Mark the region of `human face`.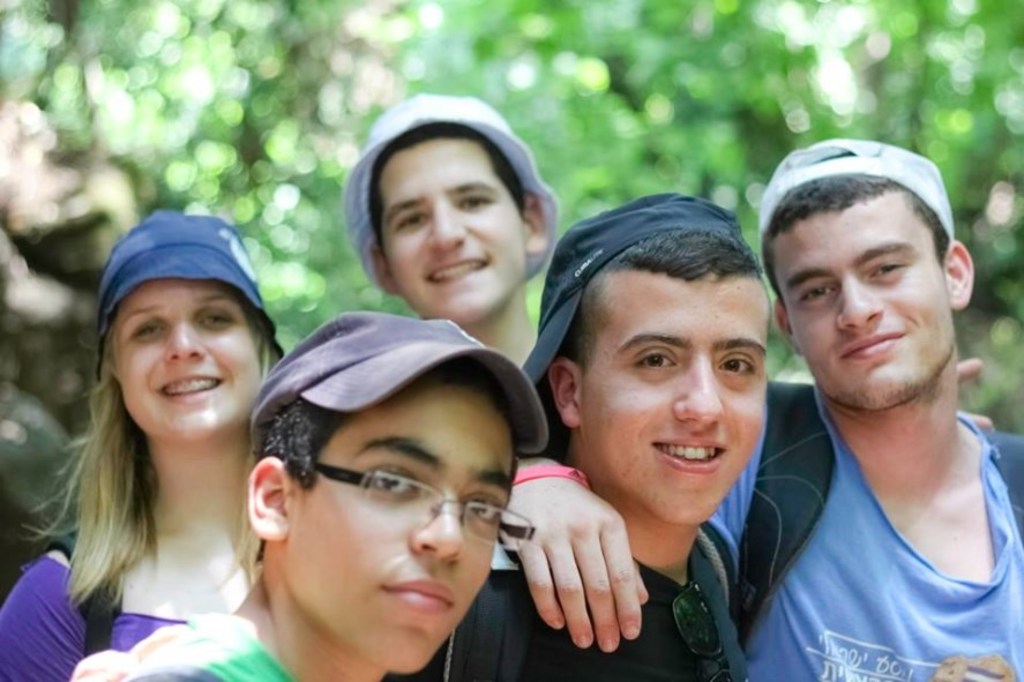
Region: left=383, top=138, right=524, bottom=323.
